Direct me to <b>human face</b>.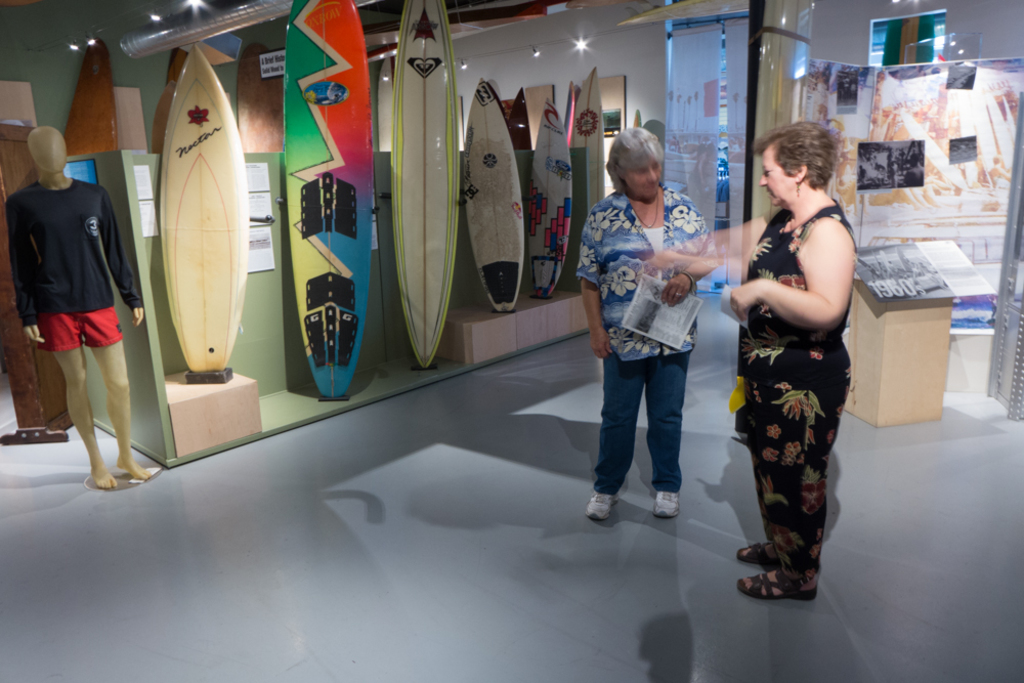
Direction: <box>758,152,794,208</box>.
